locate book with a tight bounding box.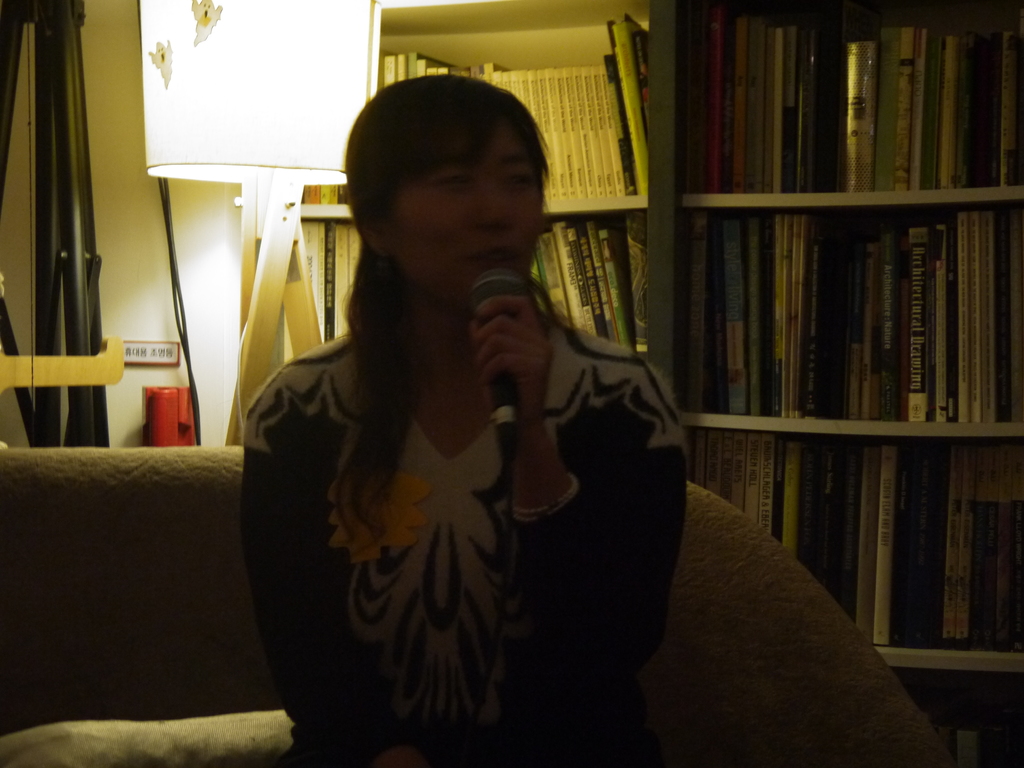
select_region(673, 3, 691, 195).
